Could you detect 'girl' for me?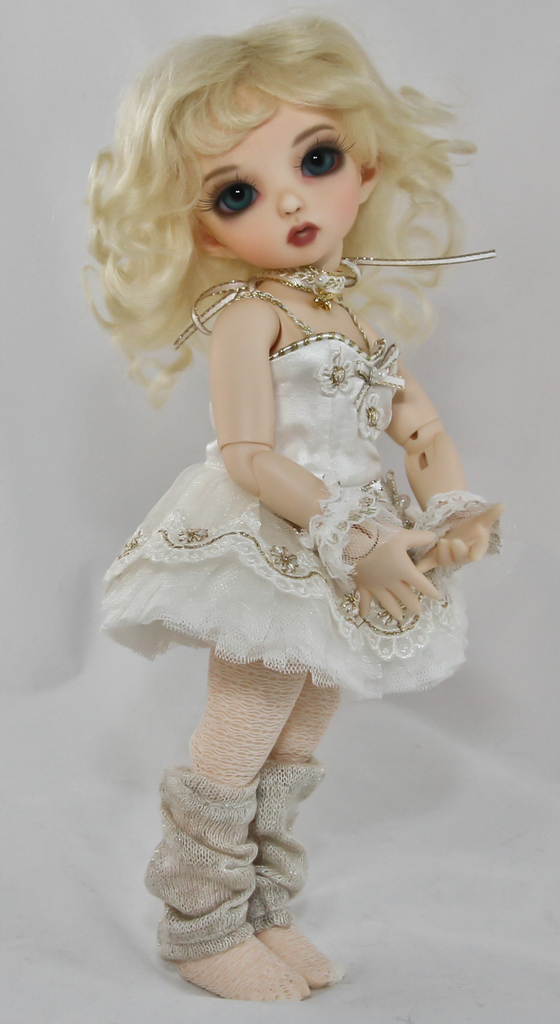
Detection result: <region>83, 0, 507, 1005</region>.
